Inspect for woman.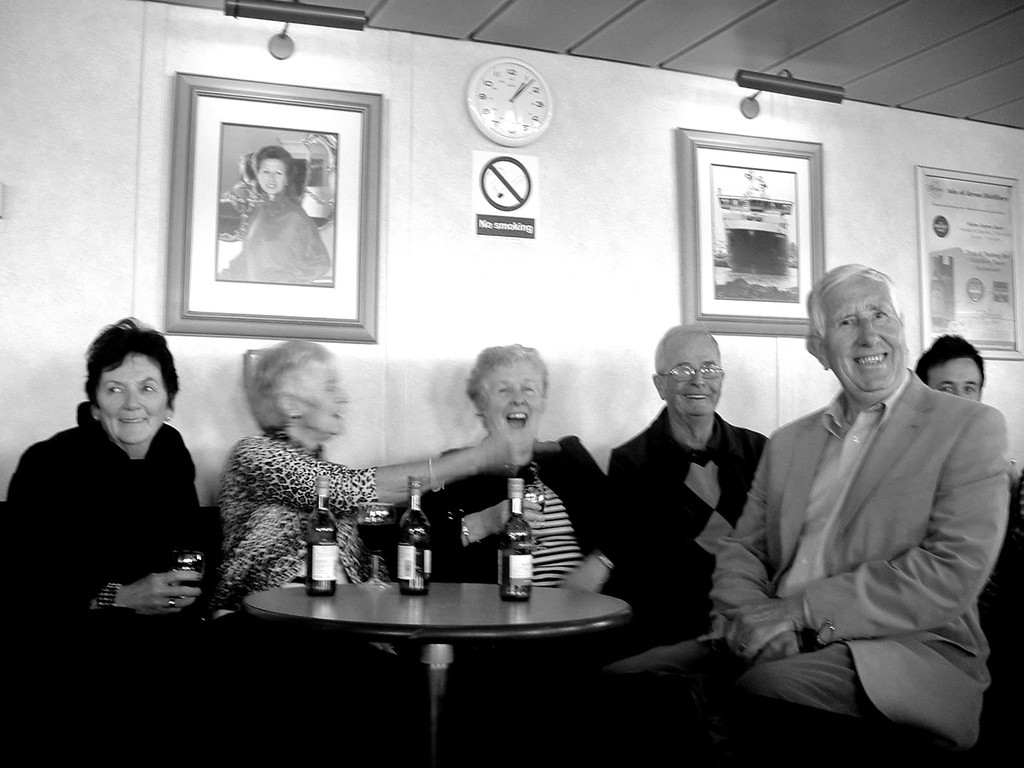
Inspection: [x1=212, y1=337, x2=540, y2=651].
